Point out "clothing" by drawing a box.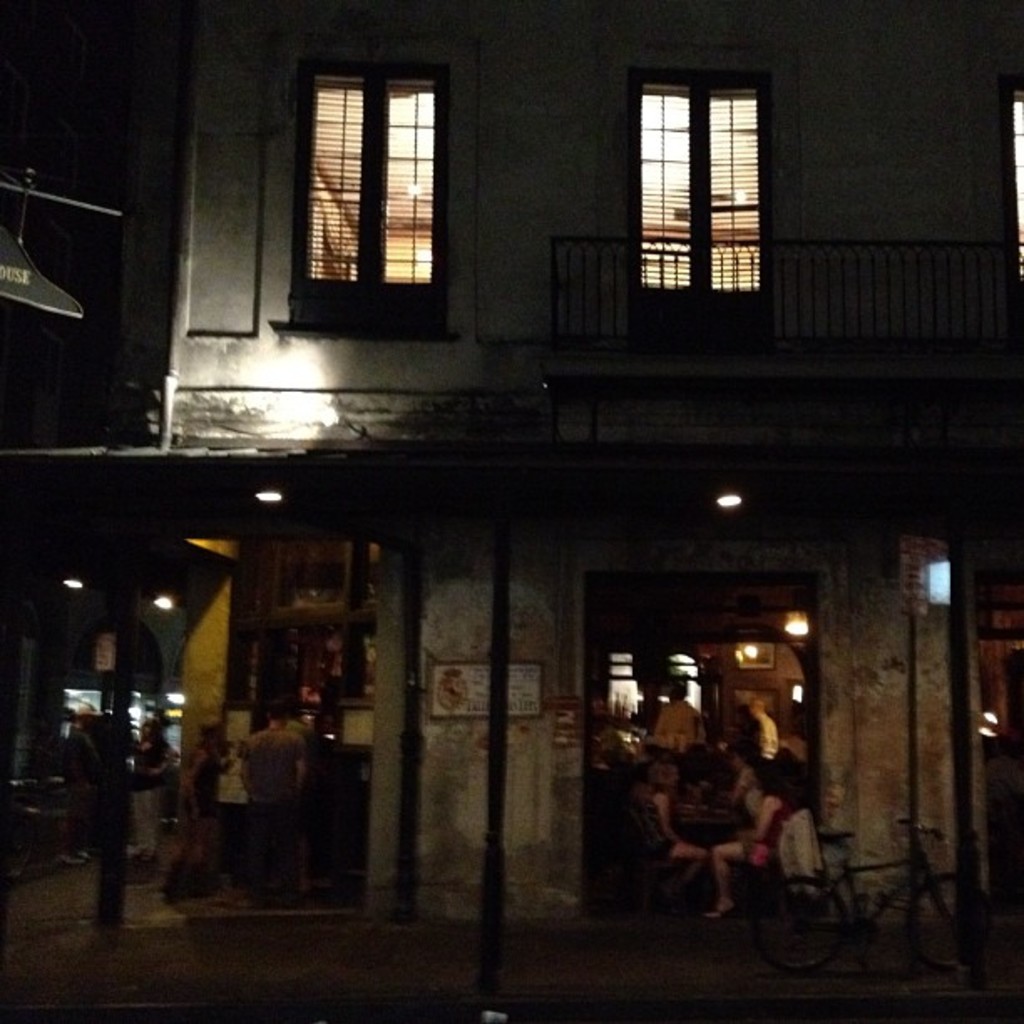
[left=132, top=735, right=162, bottom=850].
